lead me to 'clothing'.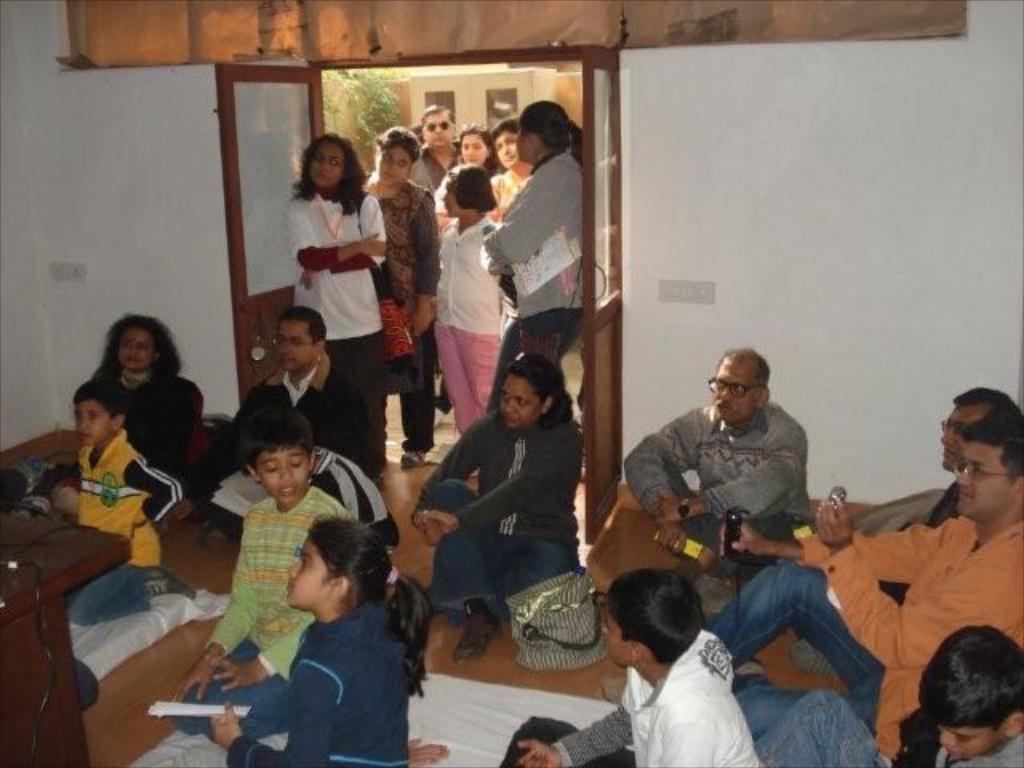
Lead to [106, 357, 211, 467].
